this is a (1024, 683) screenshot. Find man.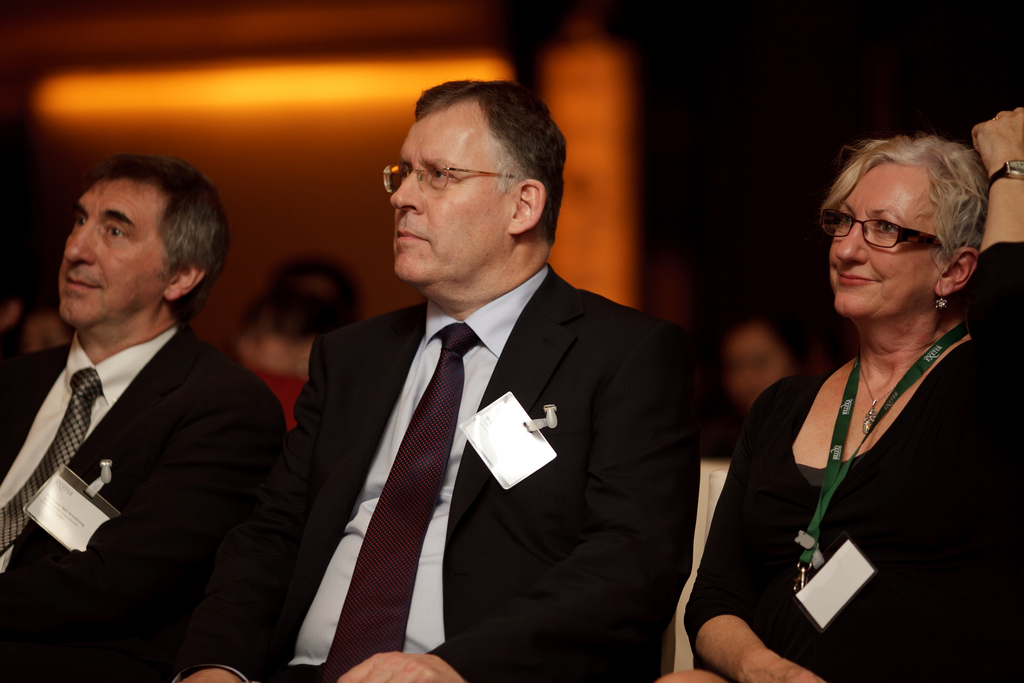
Bounding box: x1=0, y1=156, x2=288, y2=682.
